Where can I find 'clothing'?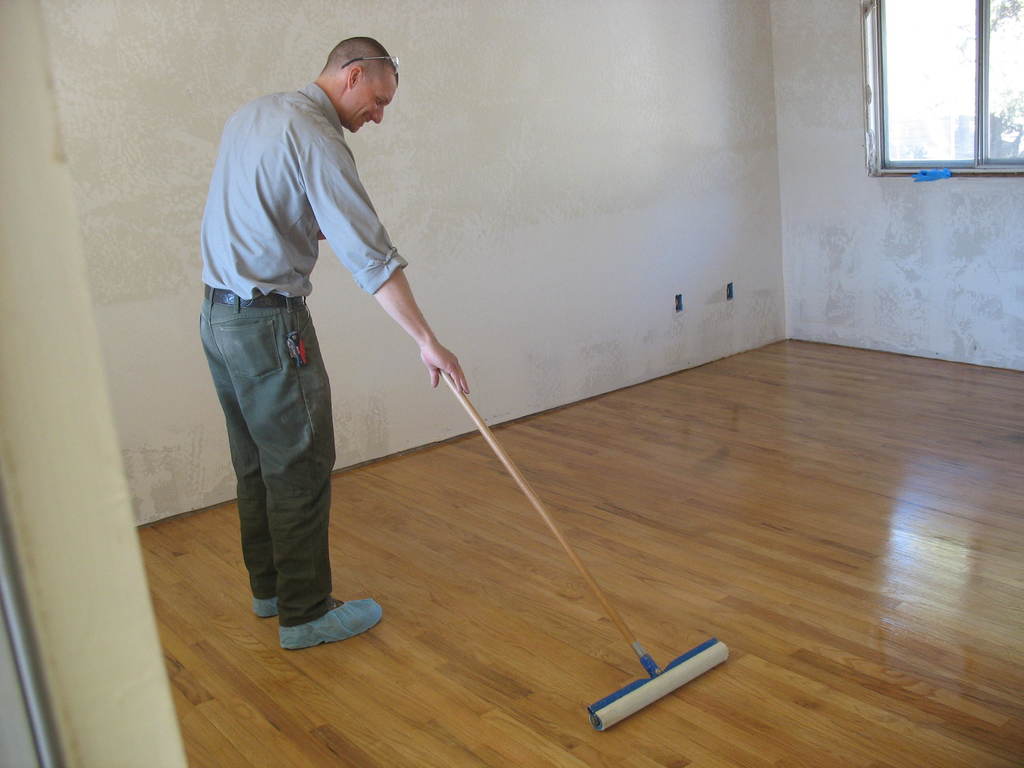
You can find it at x1=211 y1=30 x2=429 y2=605.
